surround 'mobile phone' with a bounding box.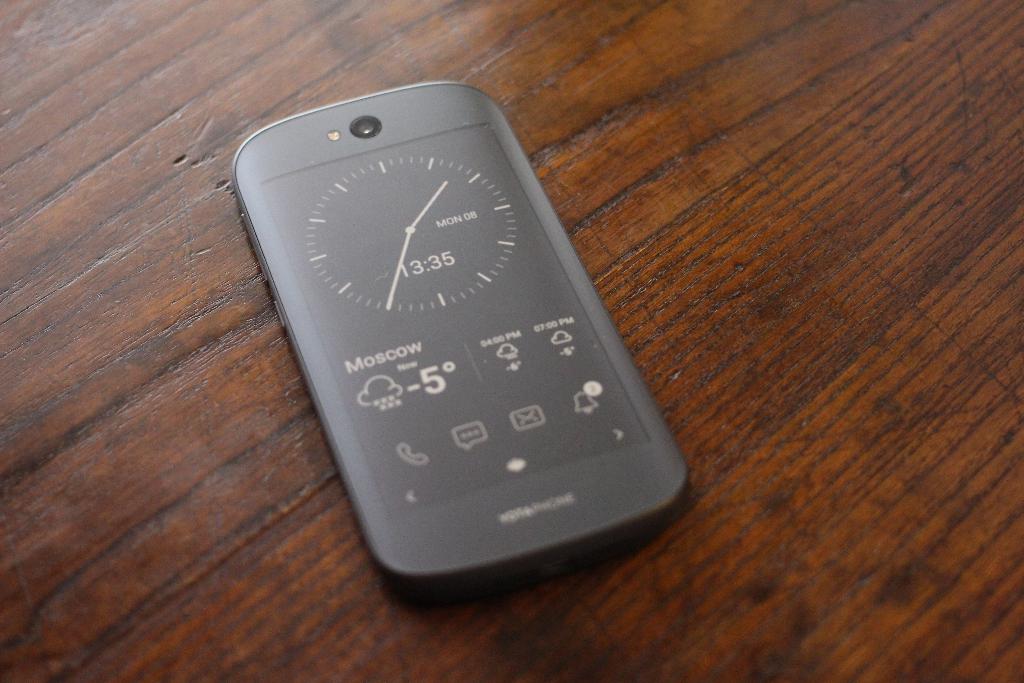
[x1=234, y1=107, x2=697, y2=603].
